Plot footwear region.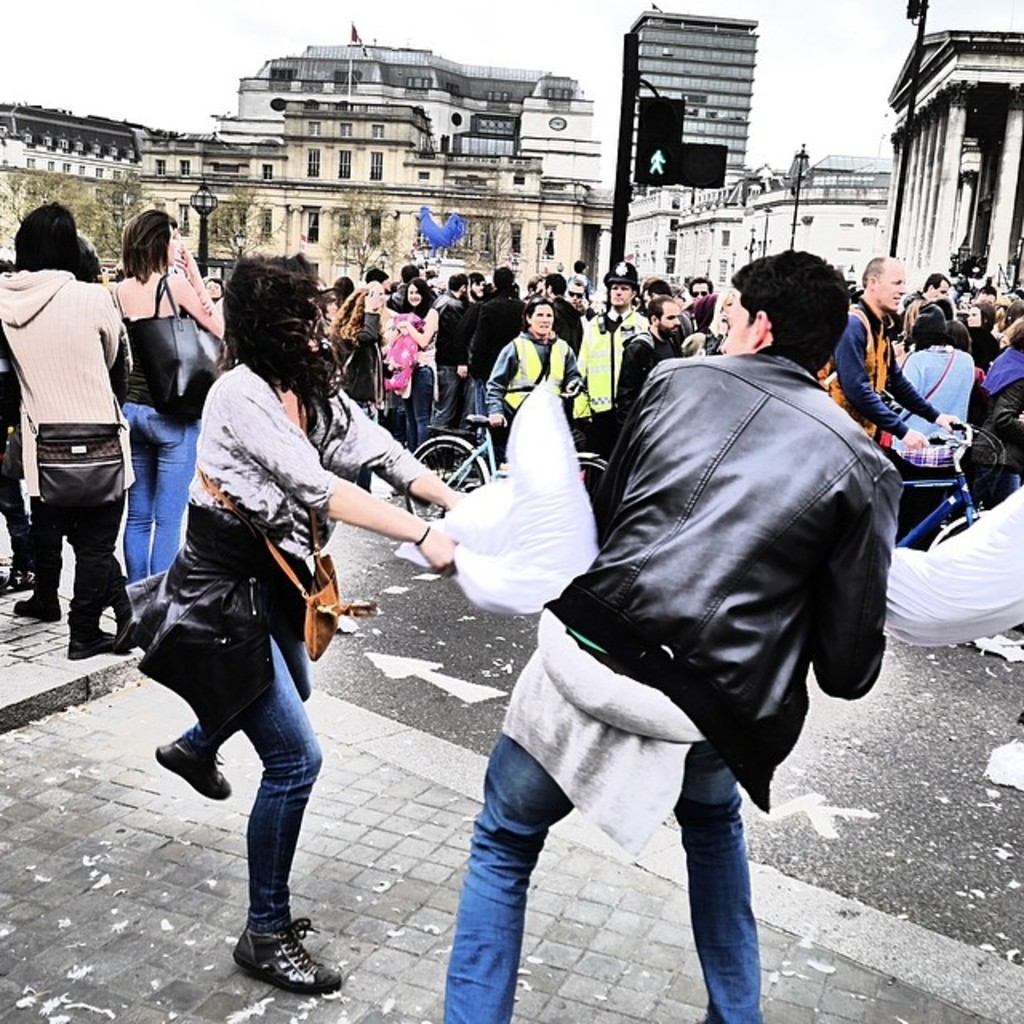
Plotted at (x1=67, y1=605, x2=133, y2=656).
